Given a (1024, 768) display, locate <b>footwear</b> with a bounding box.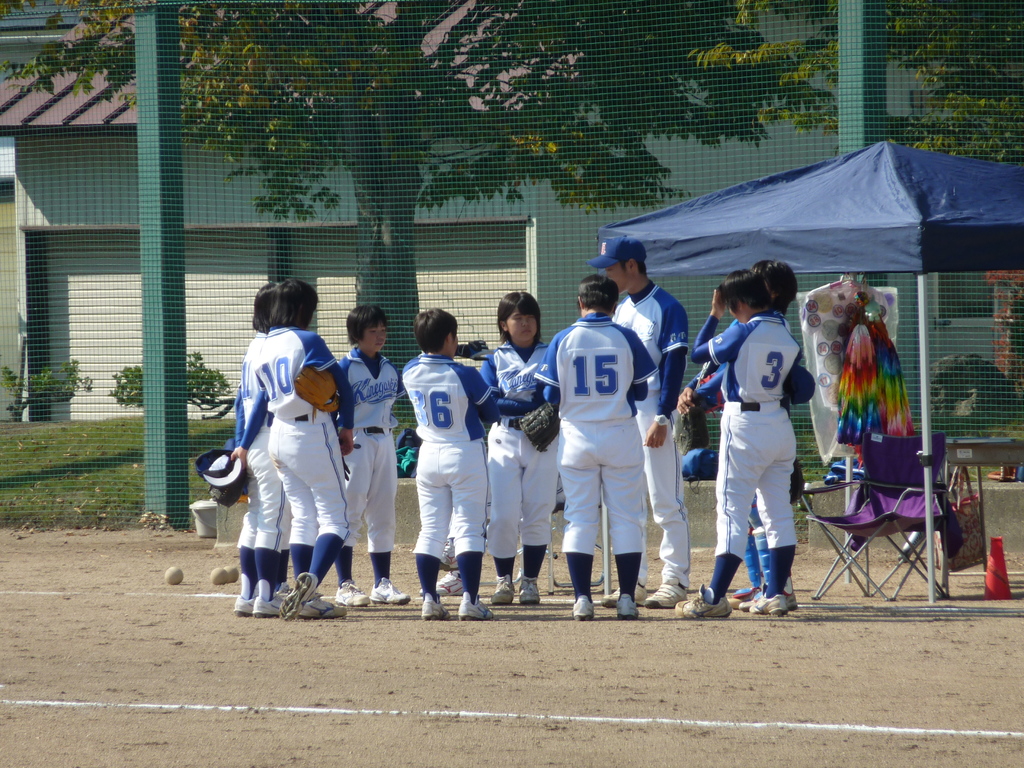
Located: [left=438, top=537, right=459, bottom=573].
